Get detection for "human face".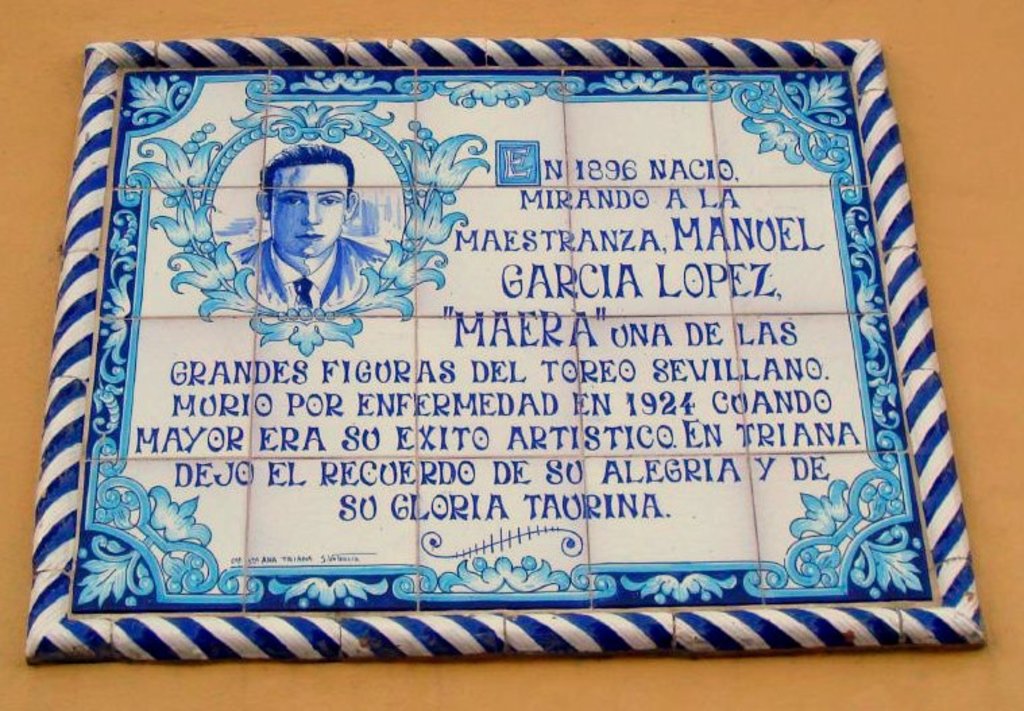
Detection: (268, 157, 347, 255).
